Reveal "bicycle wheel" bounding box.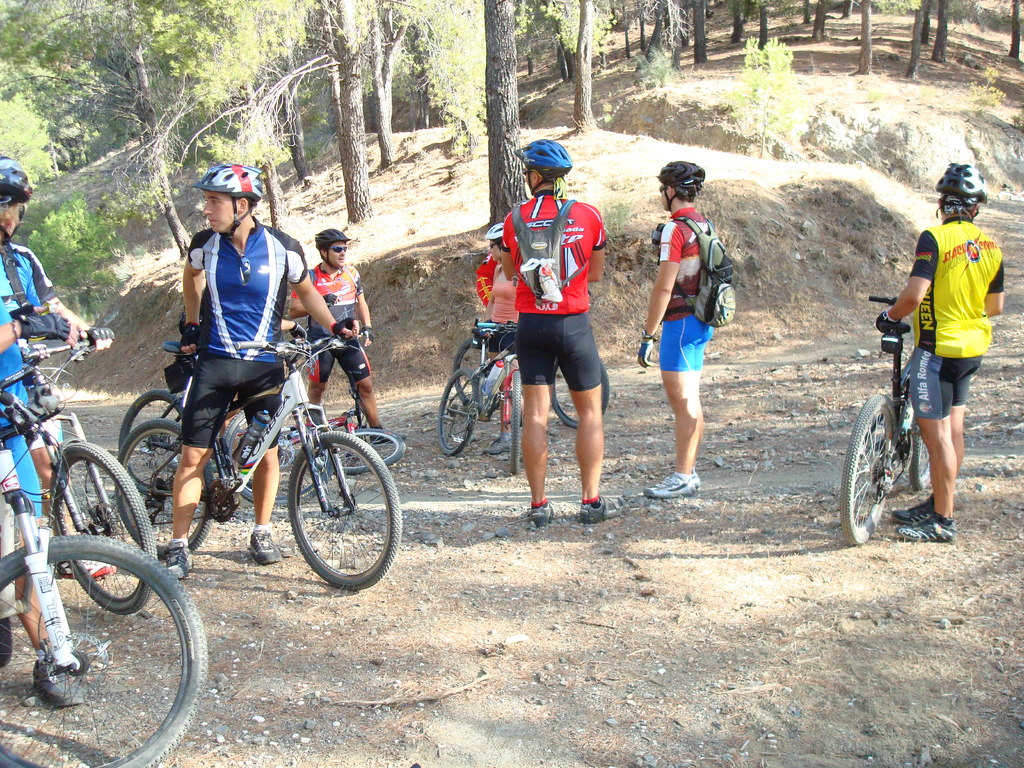
Revealed: bbox=(836, 392, 902, 545).
